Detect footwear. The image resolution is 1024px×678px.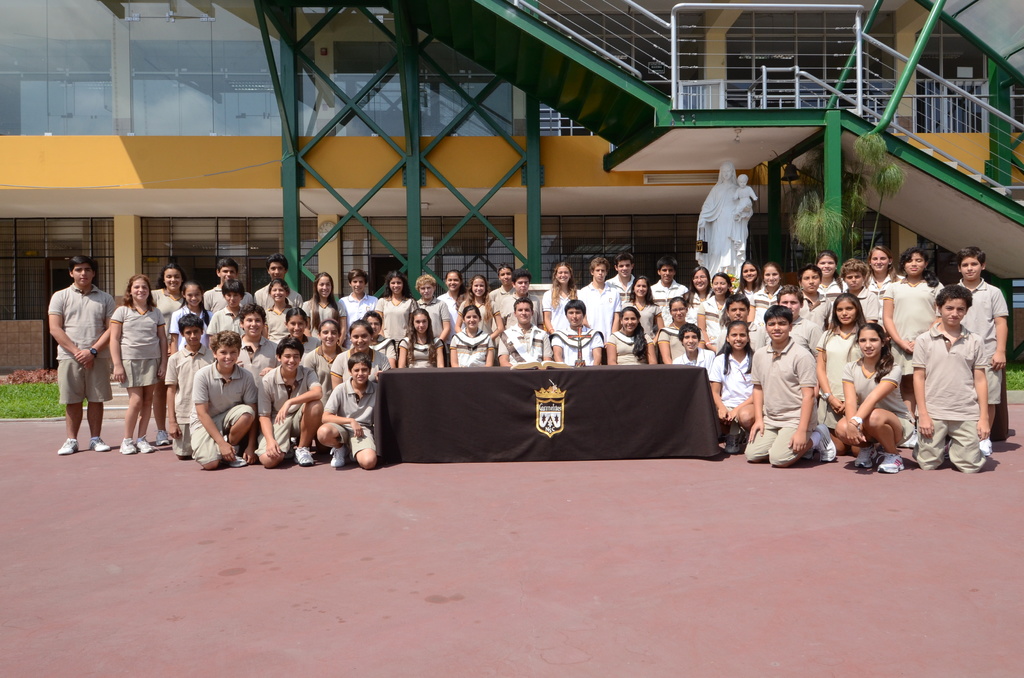
(left=283, top=445, right=291, bottom=458).
